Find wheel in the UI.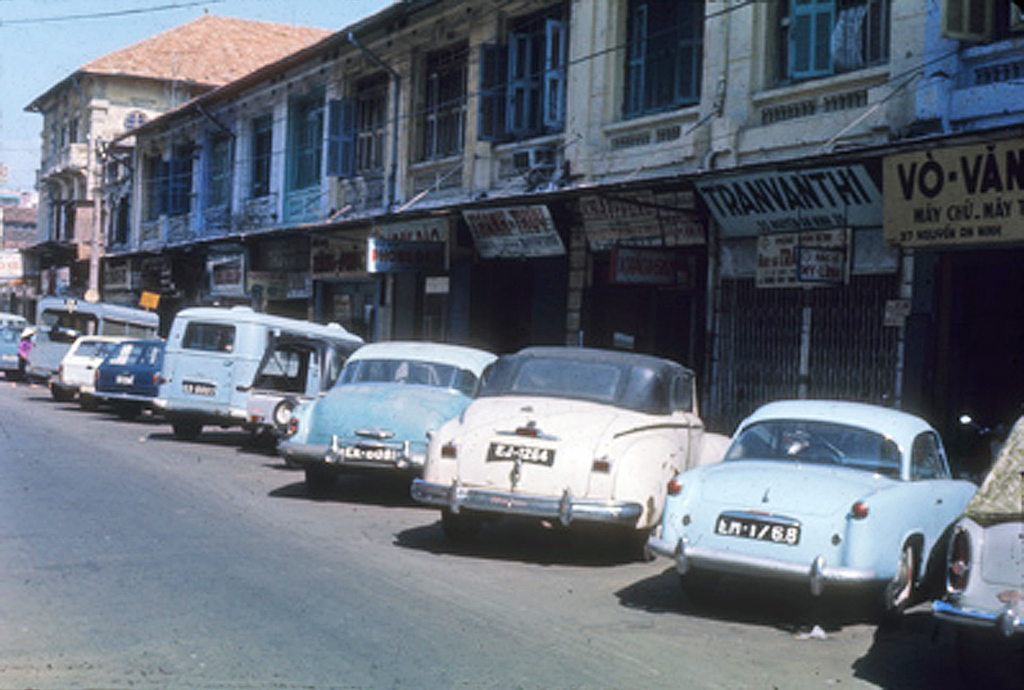
UI element at bbox=[272, 399, 293, 425].
